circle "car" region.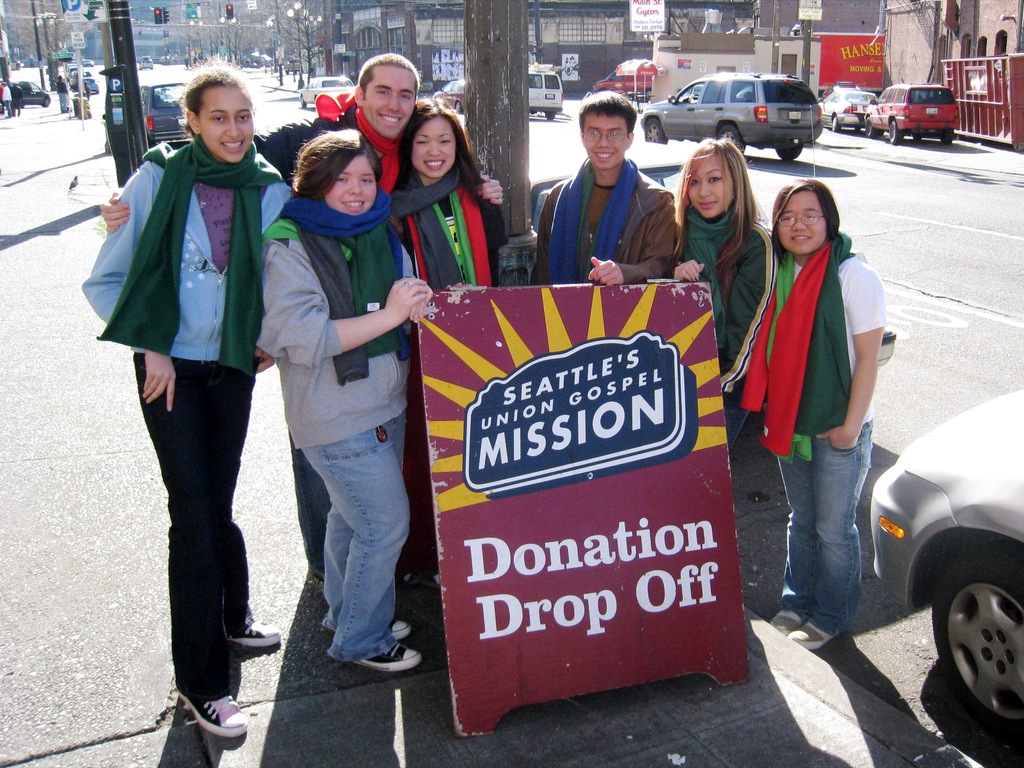
Region: <bbox>301, 72, 365, 111</bbox>.
